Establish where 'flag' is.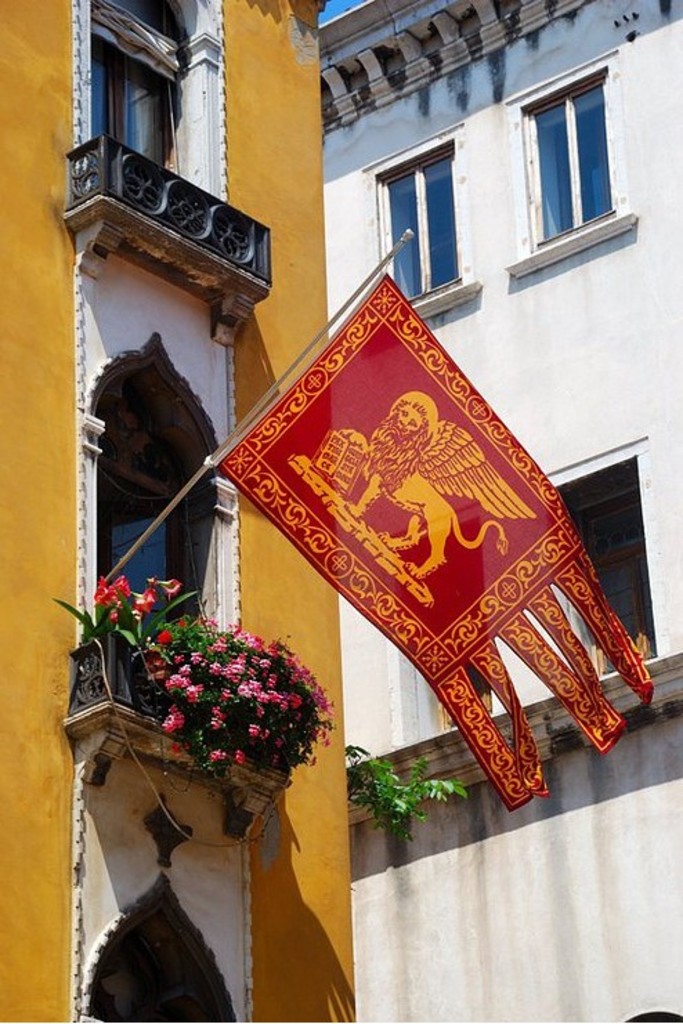
Established at [x1=236, y1=225, x2=619, y2=853].
